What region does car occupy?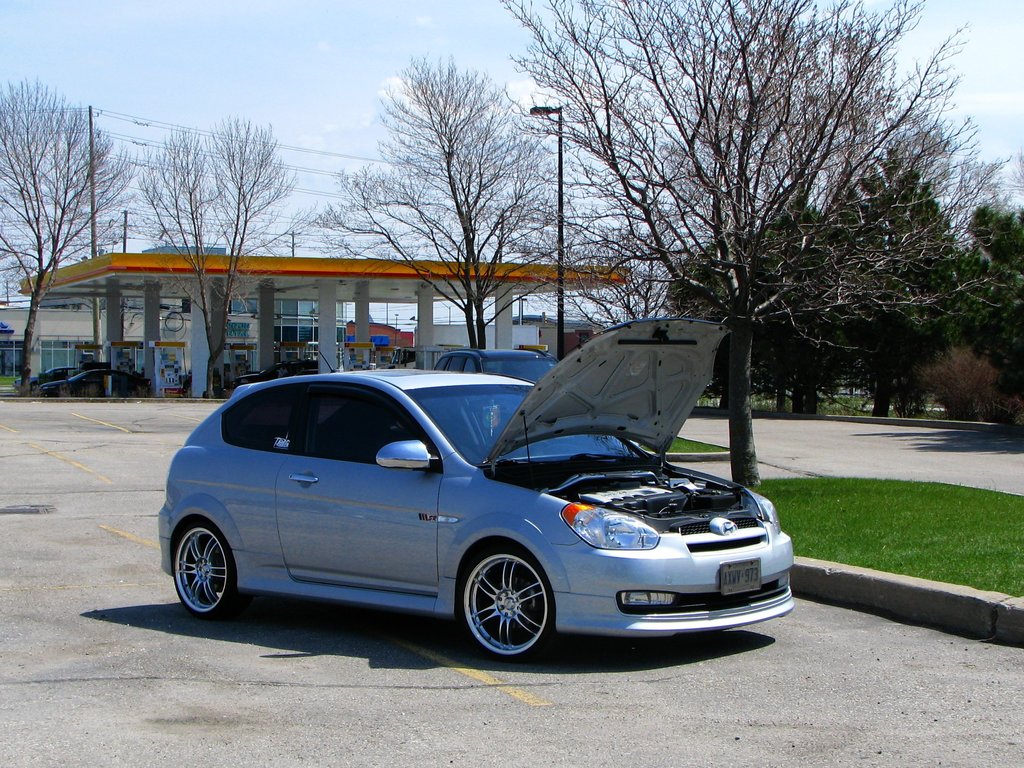
432:343:561:385.
